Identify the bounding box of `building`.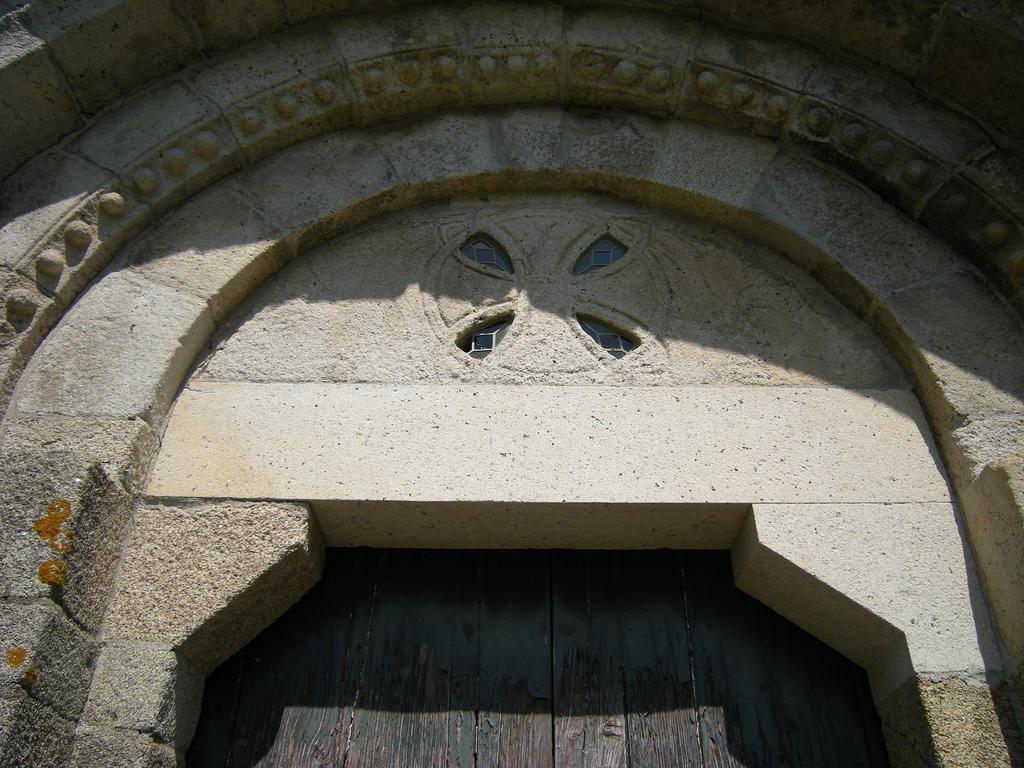
0 0 1023 767.
